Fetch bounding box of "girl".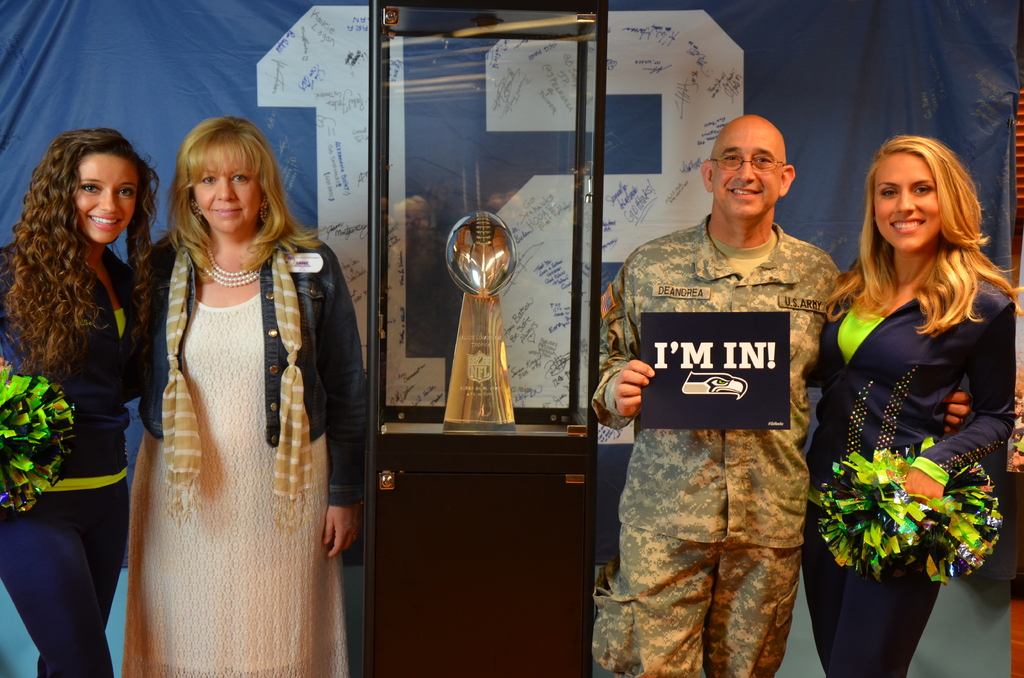
Bbox: bbox(128, 115, 372, 677).
